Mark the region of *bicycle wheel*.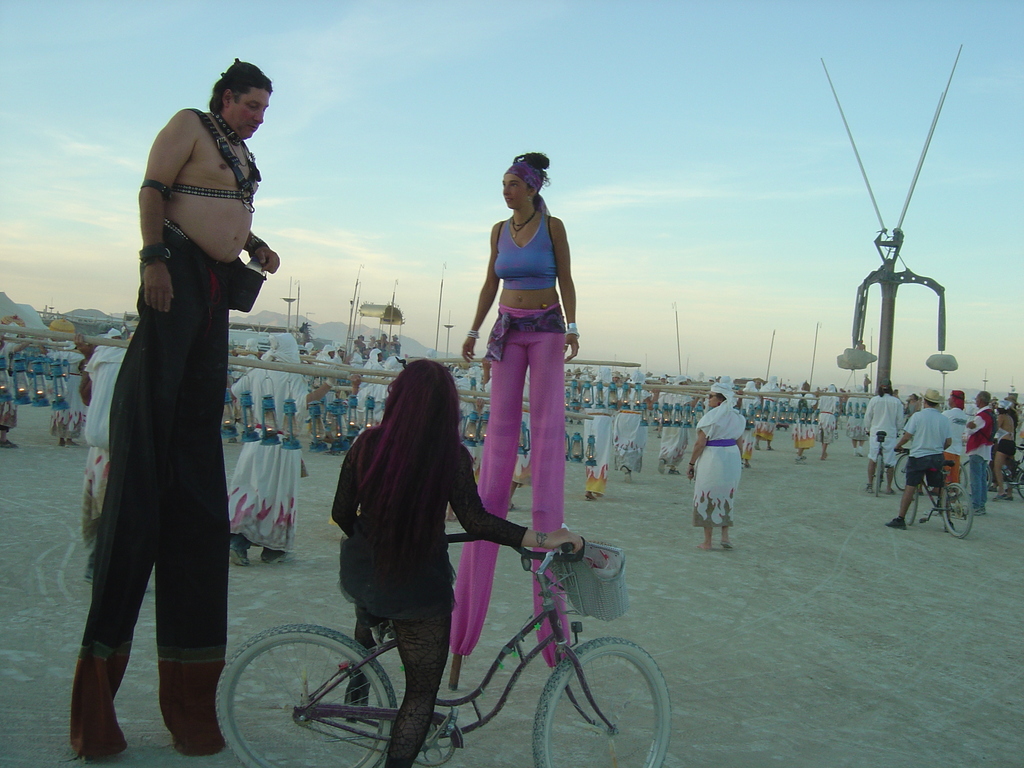
Region: BBox(875, 450, 882, 499).
